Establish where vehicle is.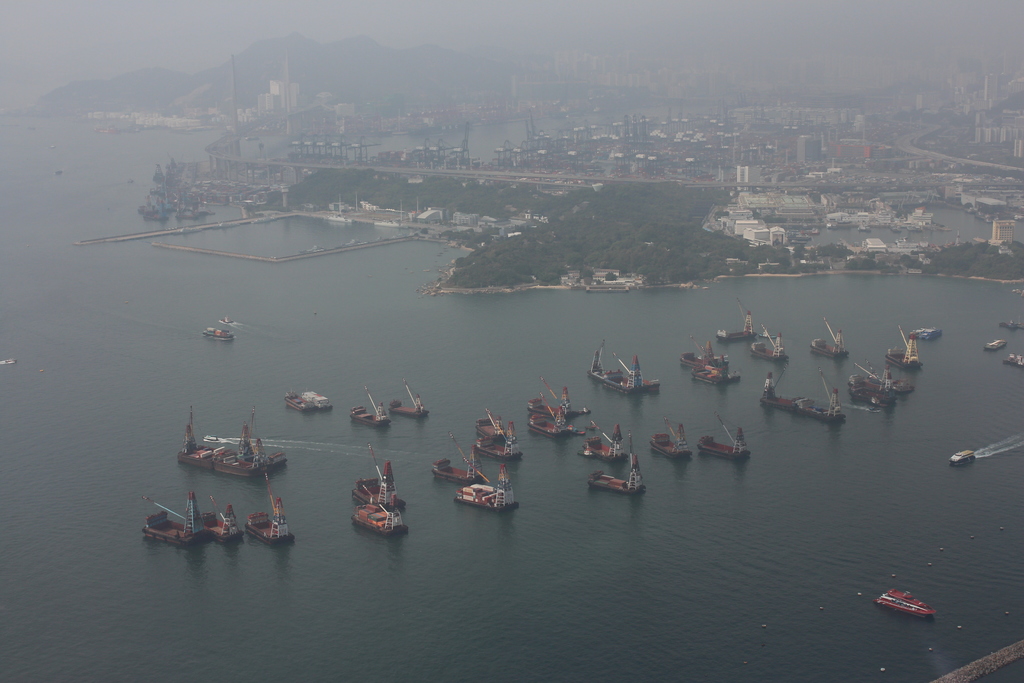
Established at (481,429,522,461).
